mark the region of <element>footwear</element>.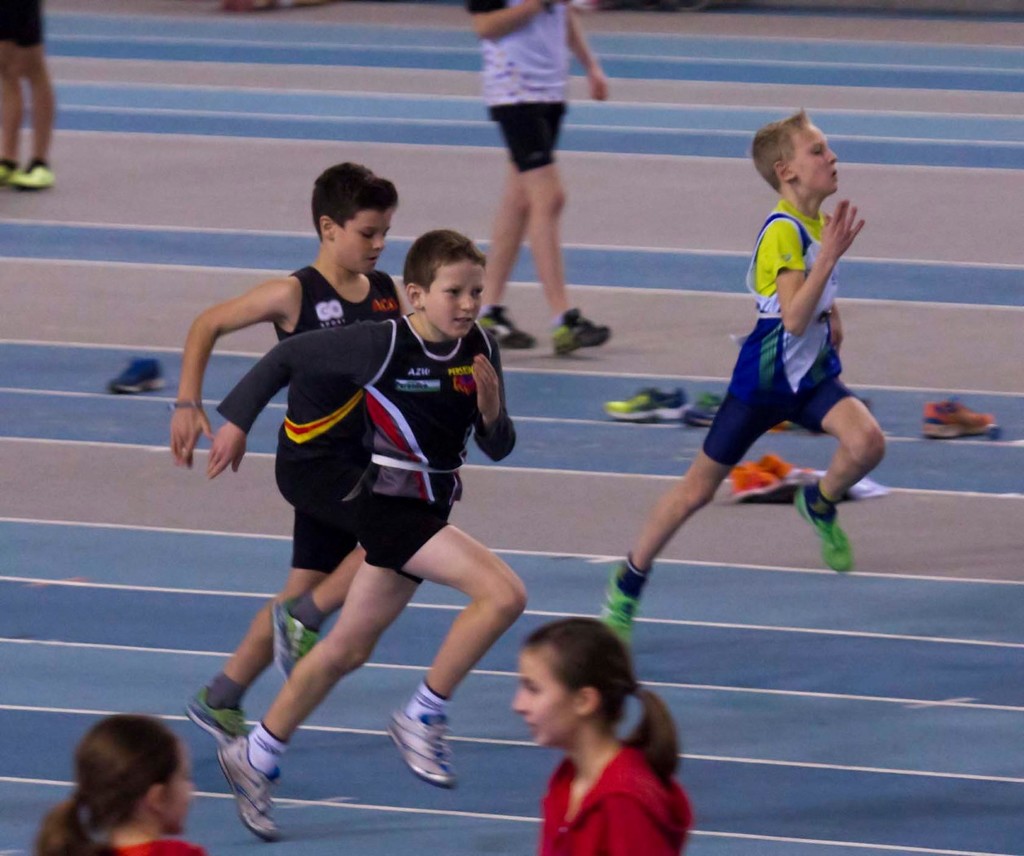
Region: {"x1": 474, "y1": 311, "x2": 536, "y2": 350}.
